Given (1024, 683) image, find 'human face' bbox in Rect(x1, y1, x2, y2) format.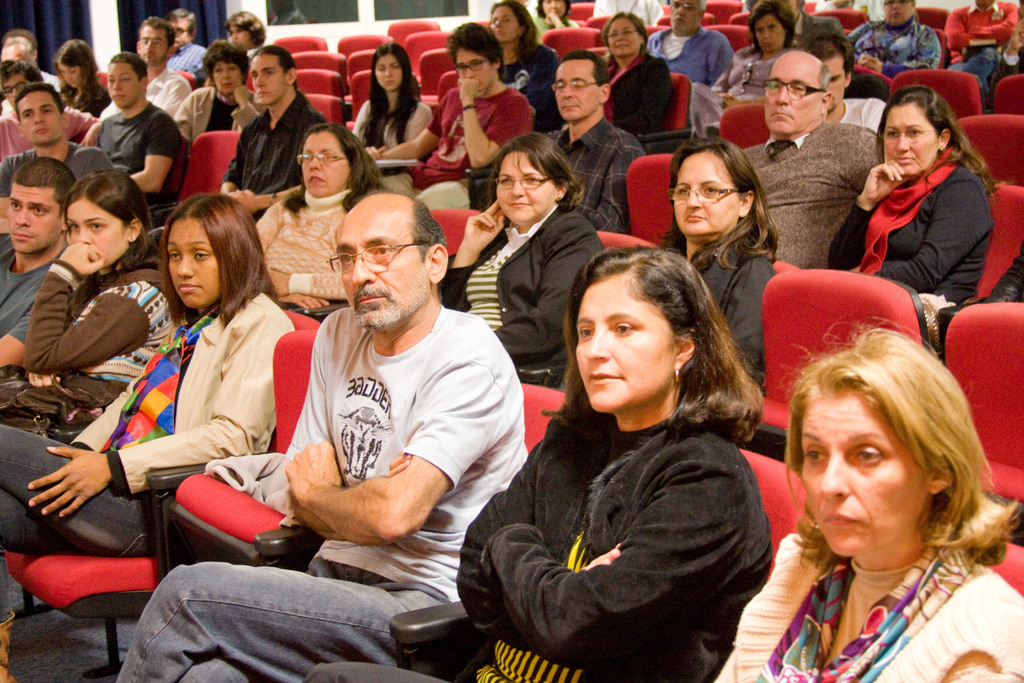
Rect(104, 64, 141, 105).
